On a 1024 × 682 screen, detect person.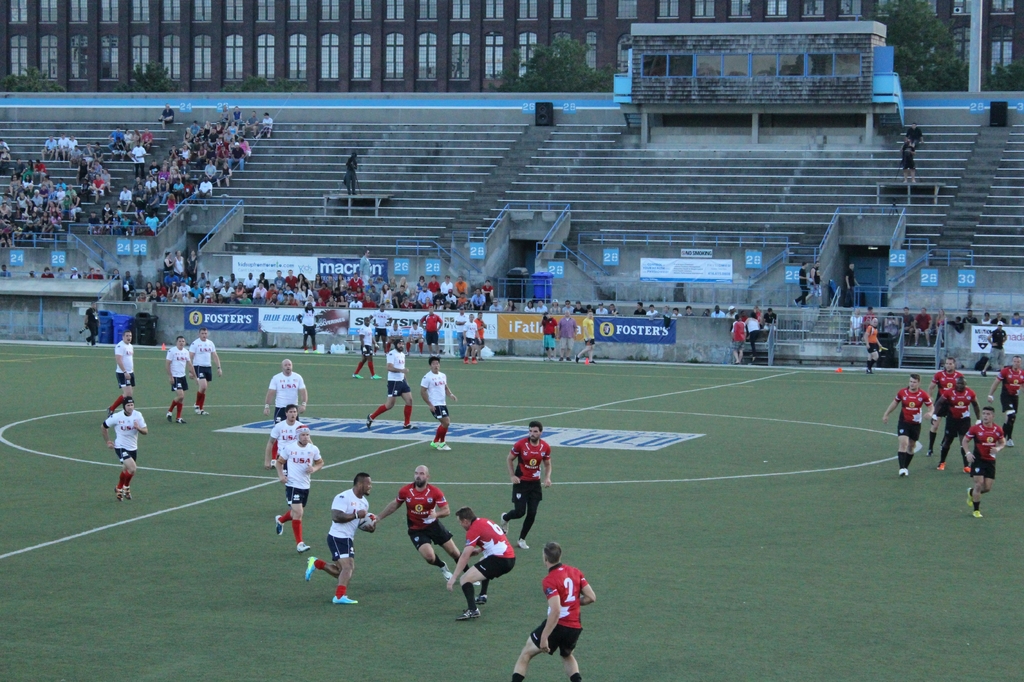
box(274, 430, 326, 552).
